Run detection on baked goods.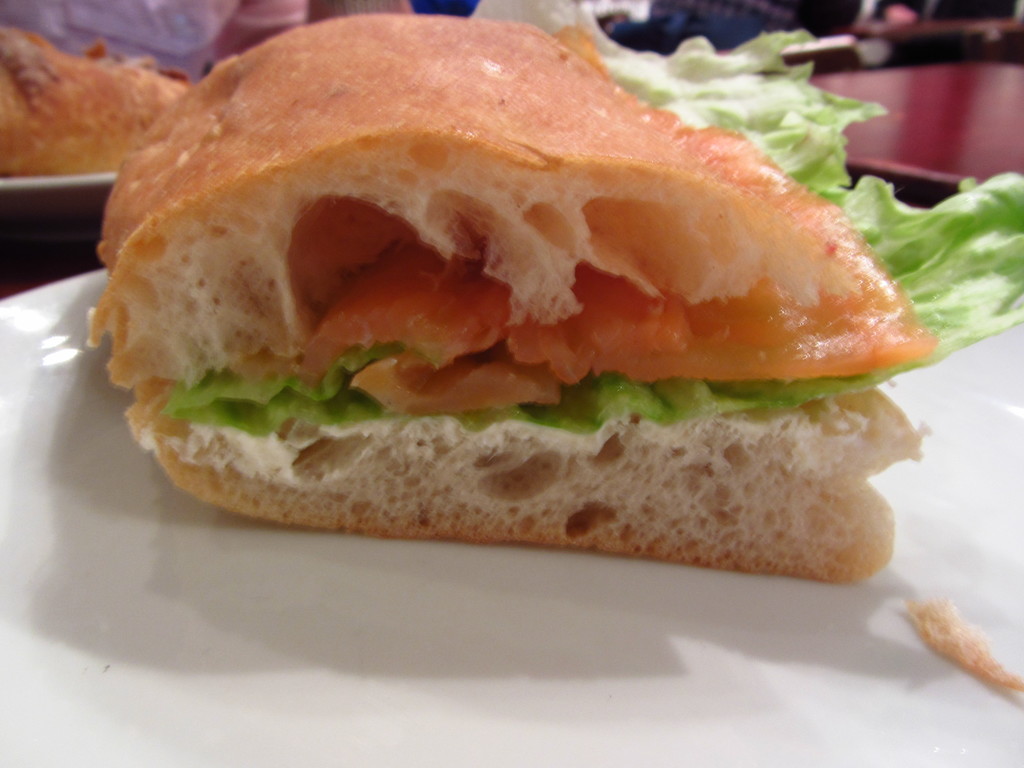
Result: left=902, top=593, right=1023, bottom=692.
